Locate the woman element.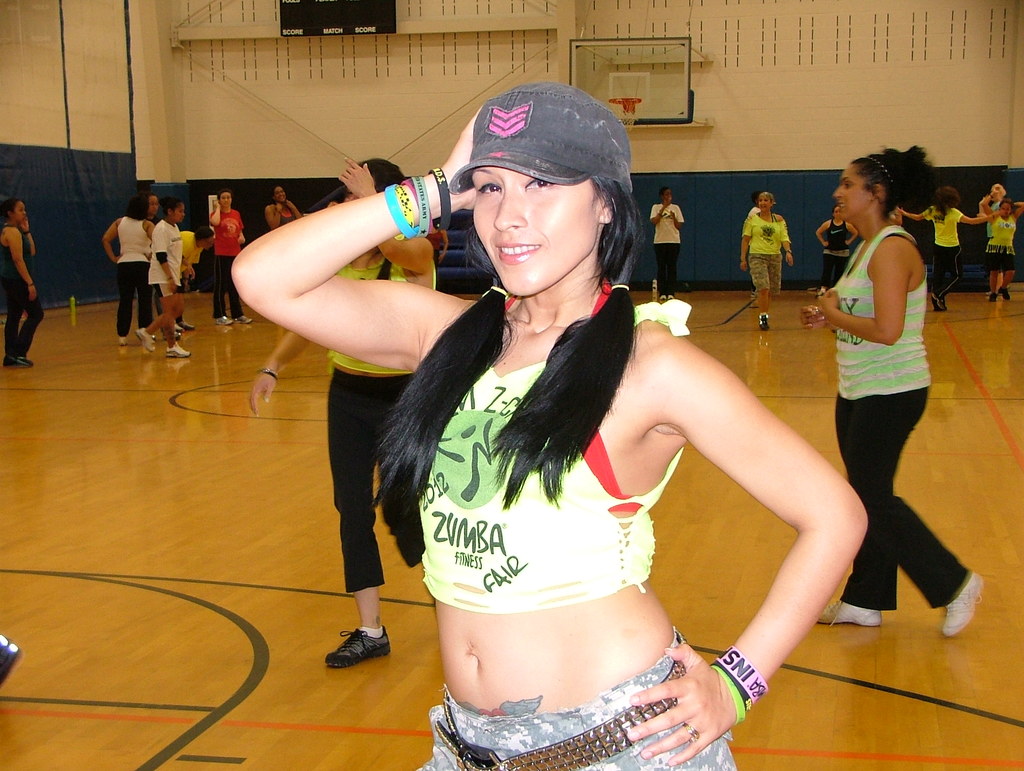
Element bbox: locate(804, 138, 950, 650).
